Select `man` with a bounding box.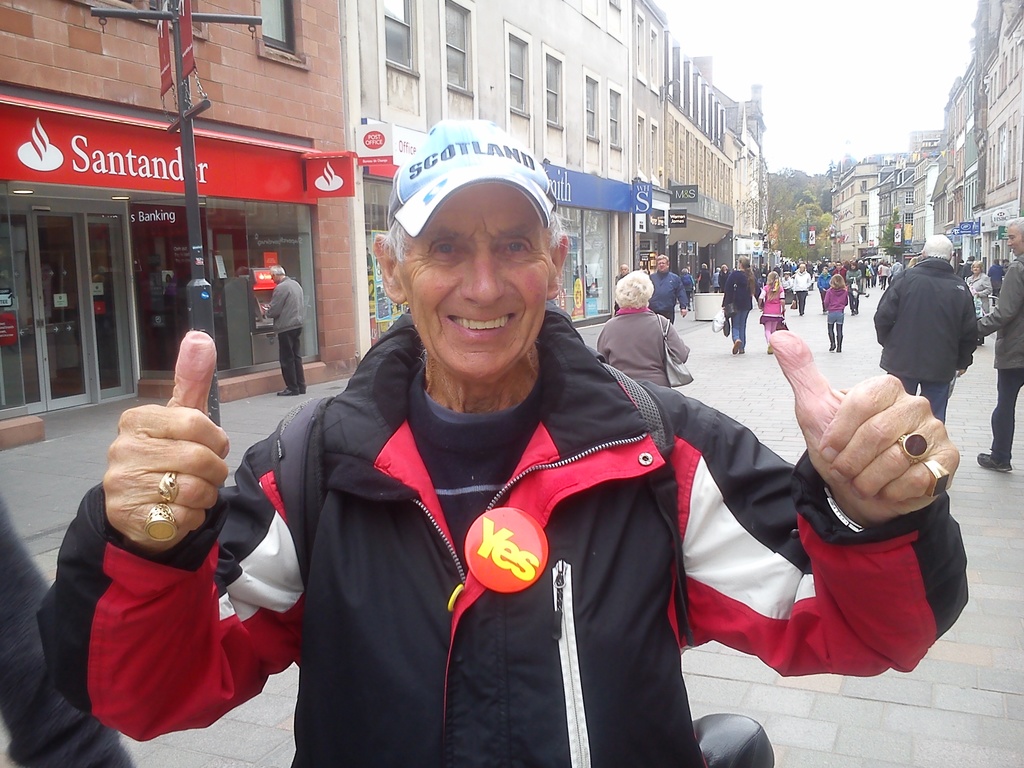
left=868, top=228, right=988, bottom=428.
